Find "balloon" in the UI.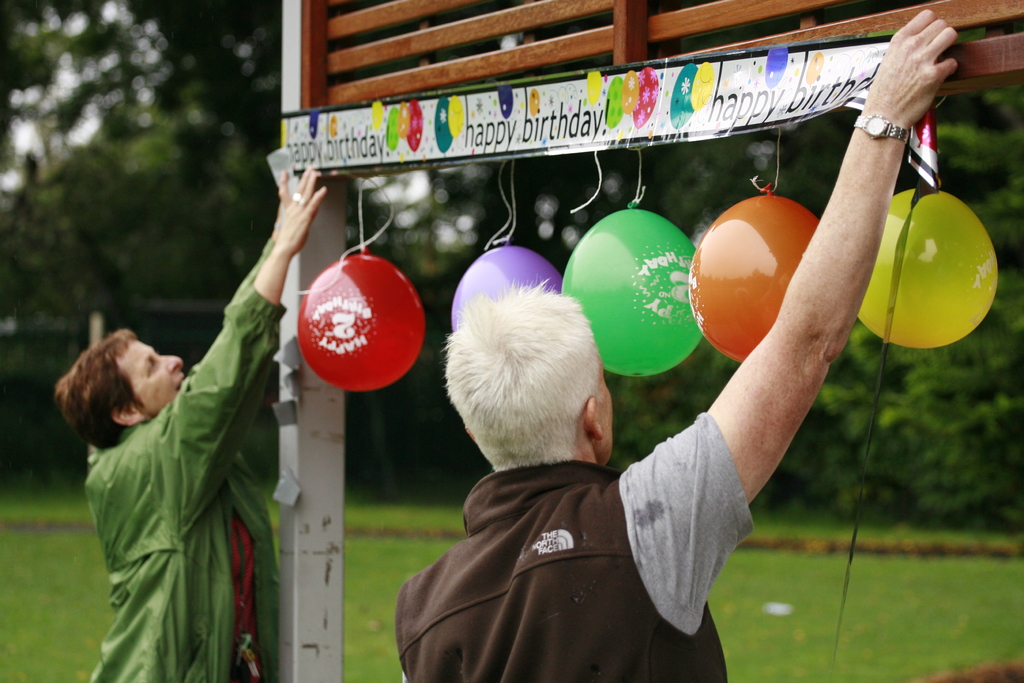
UI element at (left=559, top=205, right=705, bottom=378).
